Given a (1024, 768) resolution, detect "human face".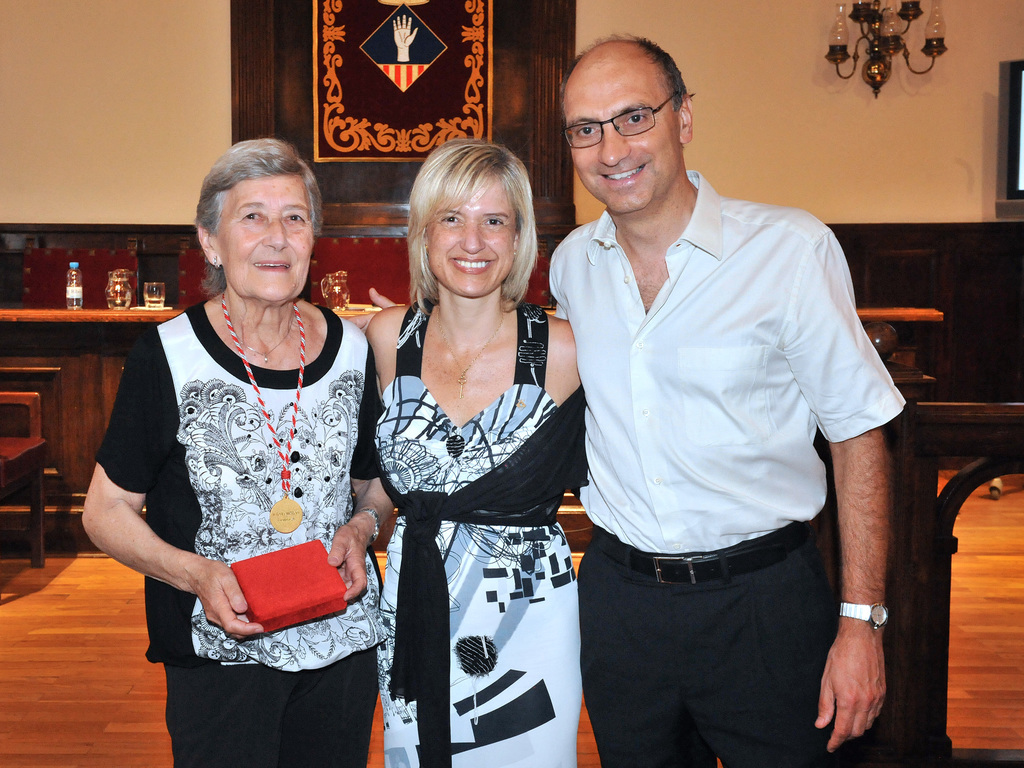
{"left": 426, "top": 197, "right": 520, "bottom": 304}.
